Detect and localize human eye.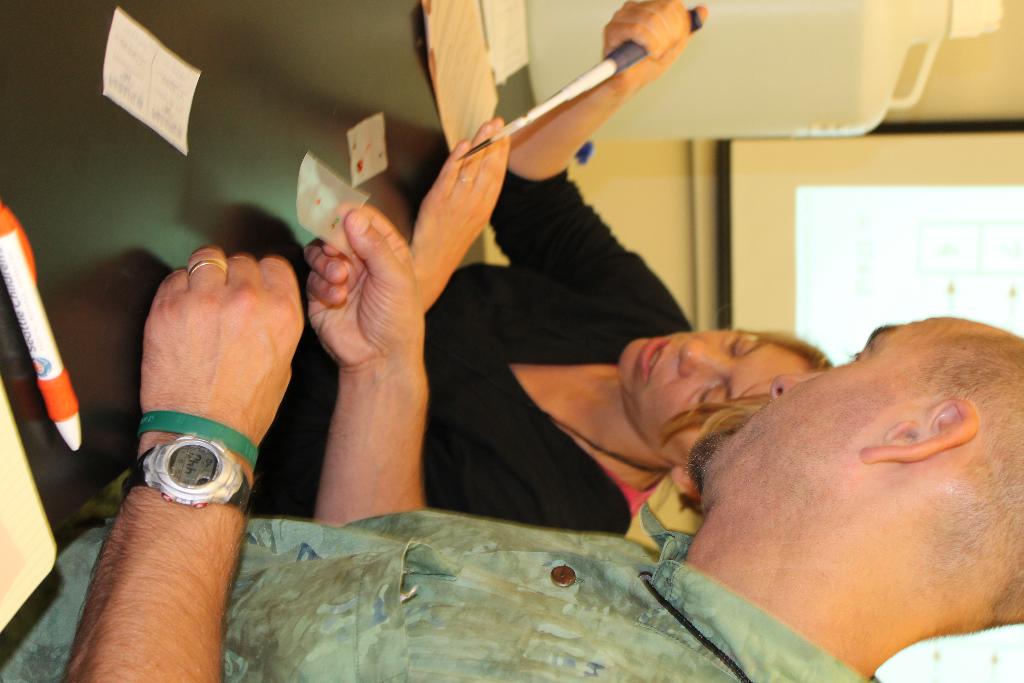
Localized at (x1=723, y1=336, x2=753, y2=359).
